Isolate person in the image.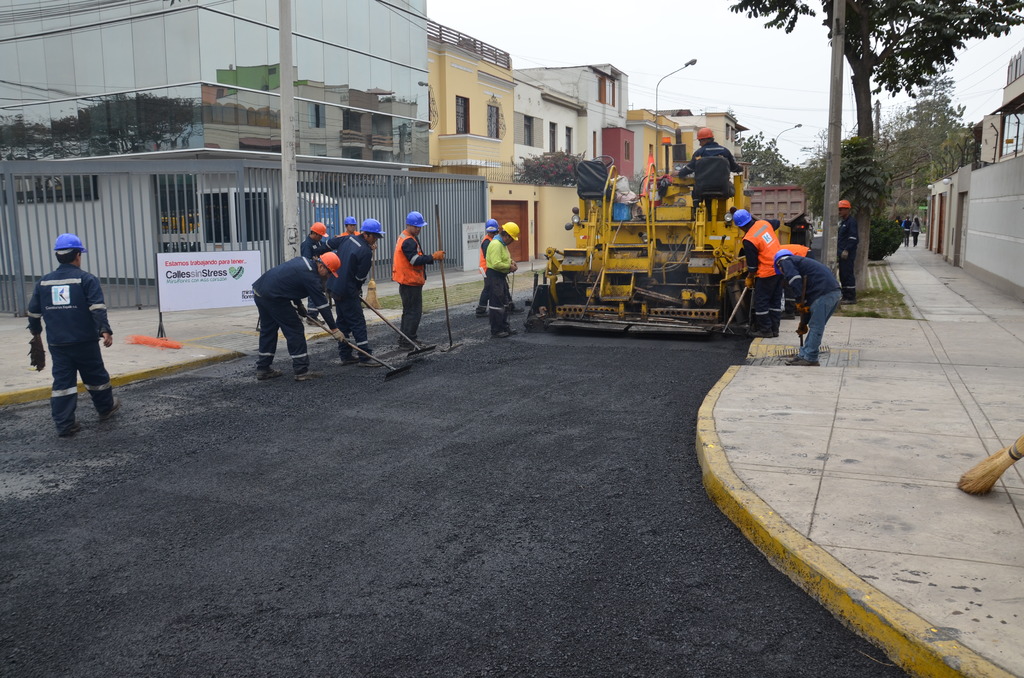
Isolated region: 729 209 780 335.
